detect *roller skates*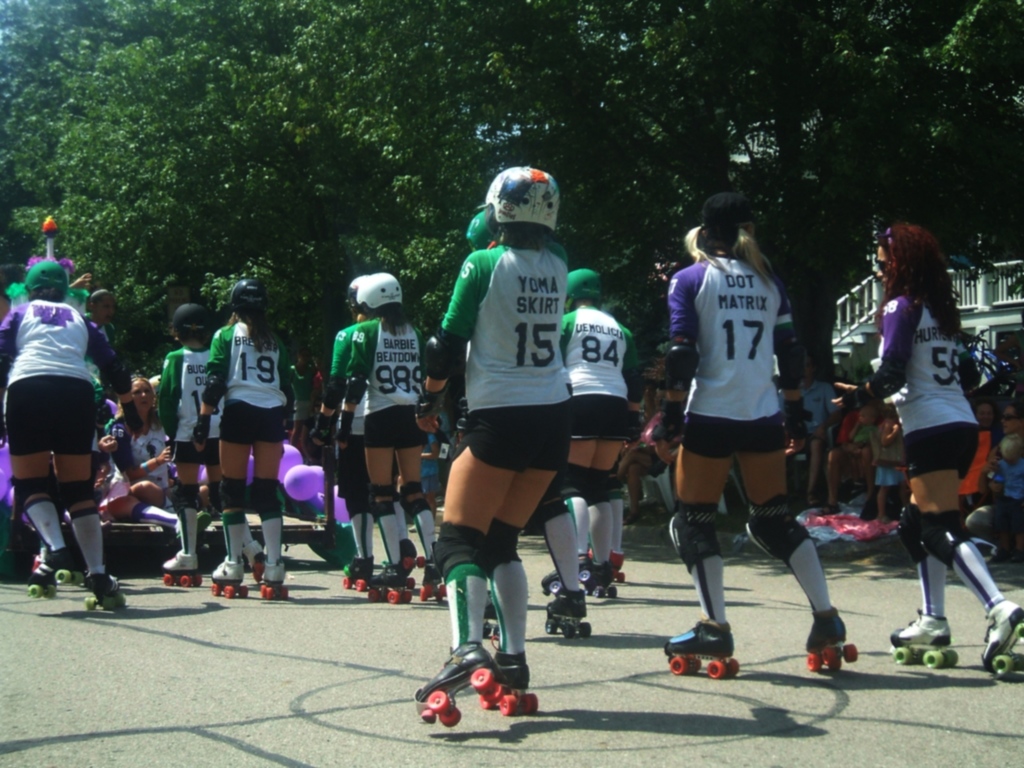
<box>209,554,252,598</box>
